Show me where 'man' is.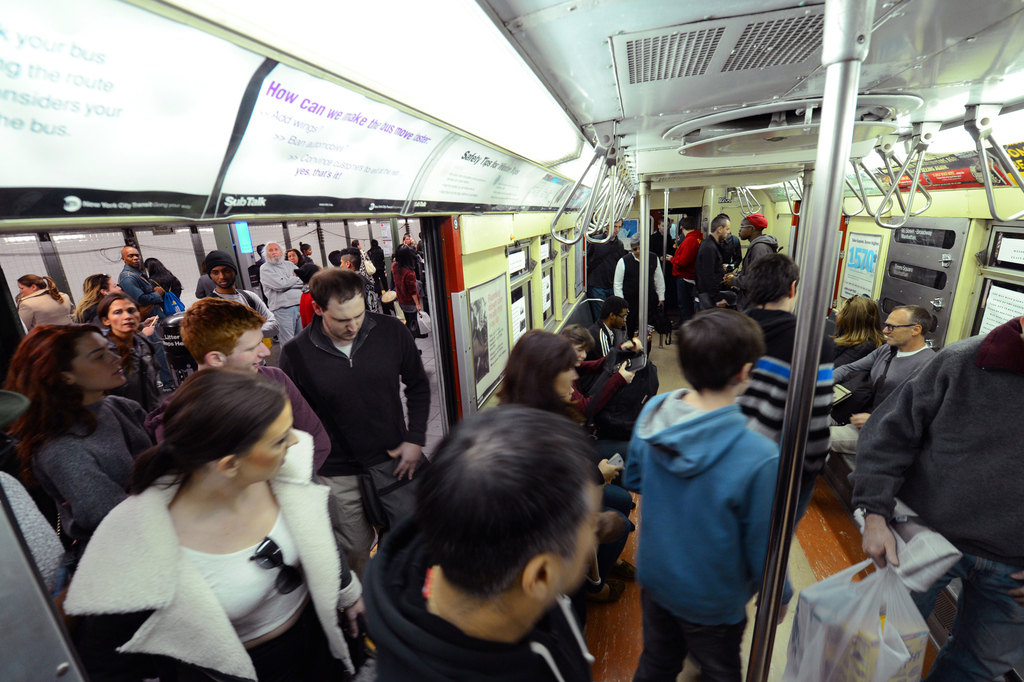
'man' is at [left=610, top=233, right=668, bottom=335].
